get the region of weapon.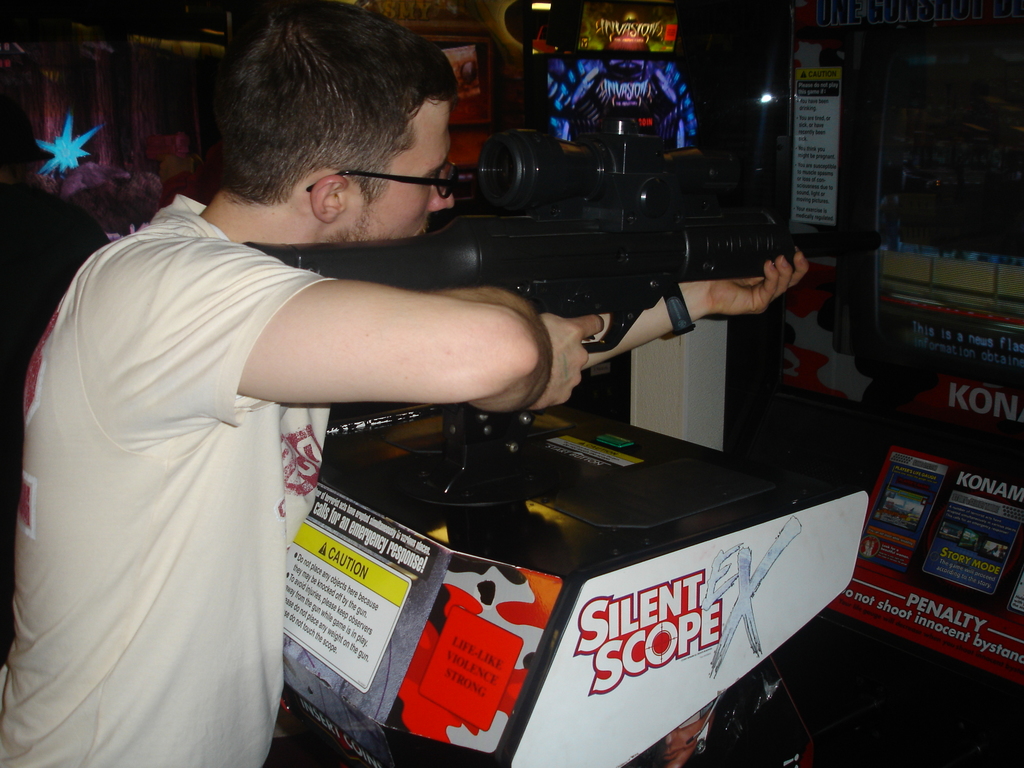
x1=237 y1=94 x2=896 y2=359.
